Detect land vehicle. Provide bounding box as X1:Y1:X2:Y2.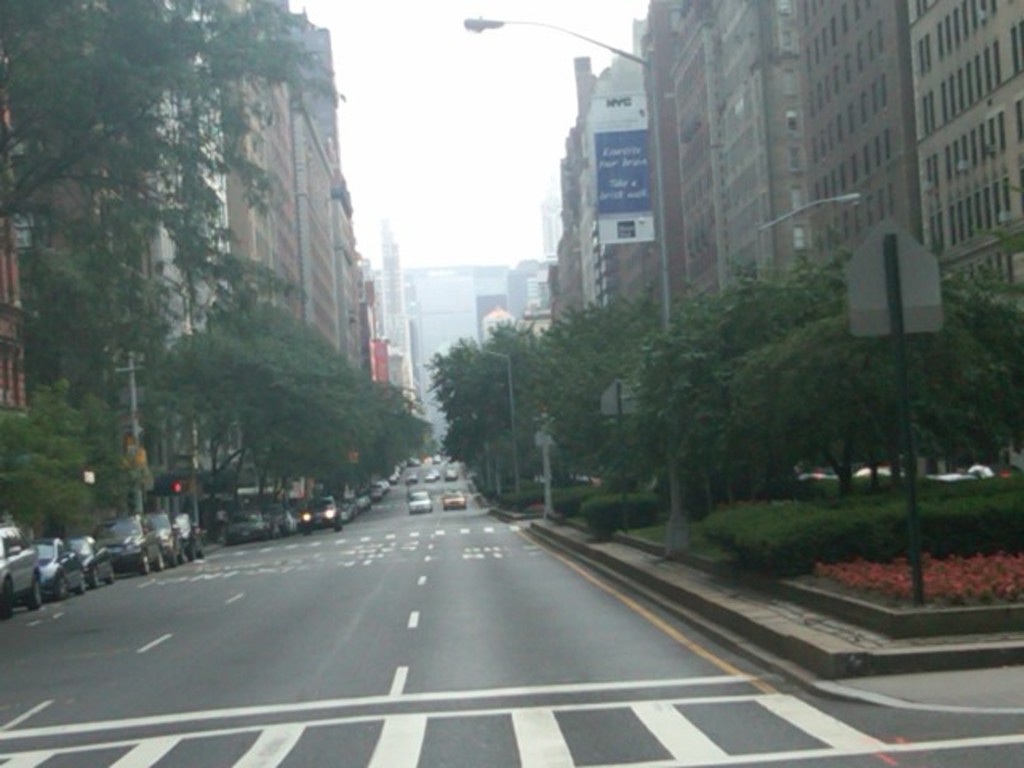
427:466:440:483.
